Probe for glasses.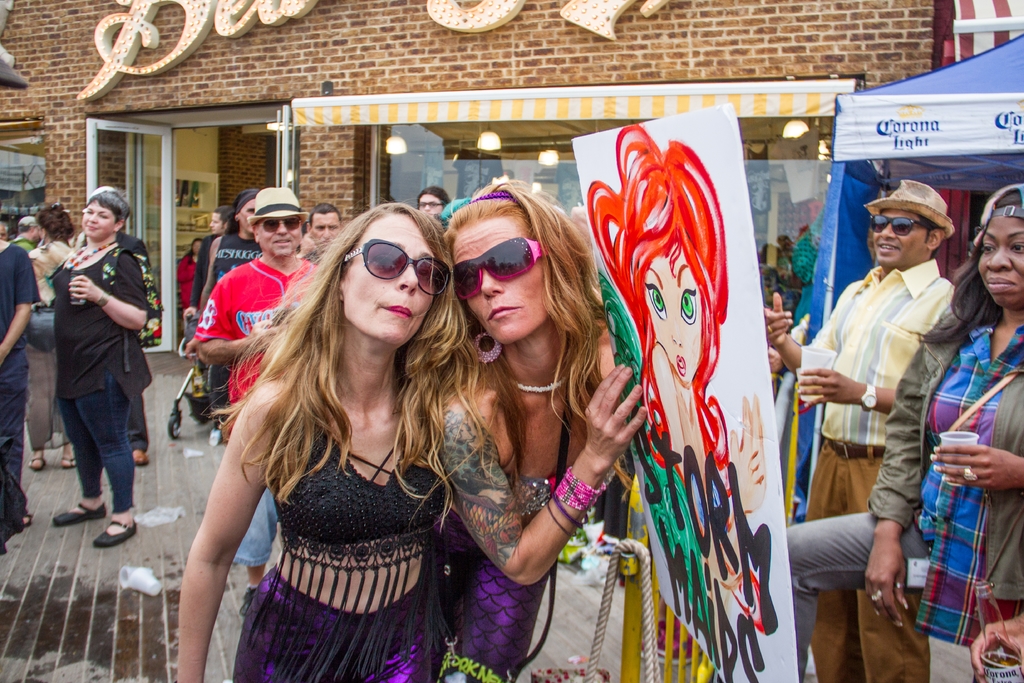
Probe result: Rect(339, 235, 457, 297).
